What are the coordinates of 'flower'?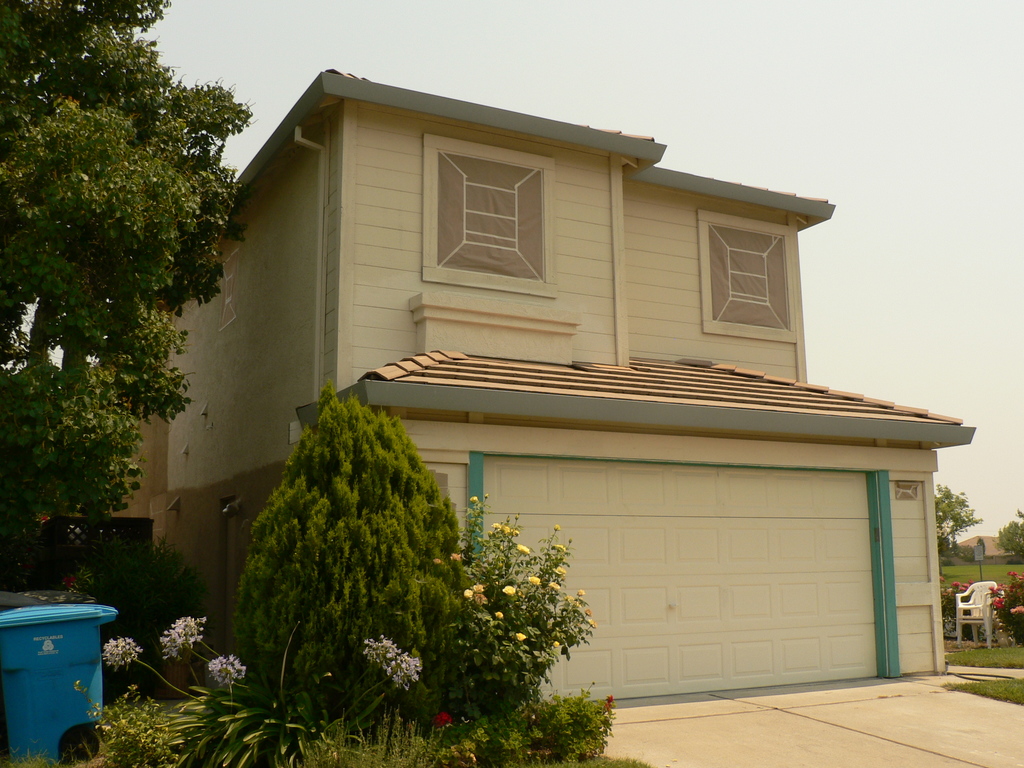
box(504, 585, 513, 596).
